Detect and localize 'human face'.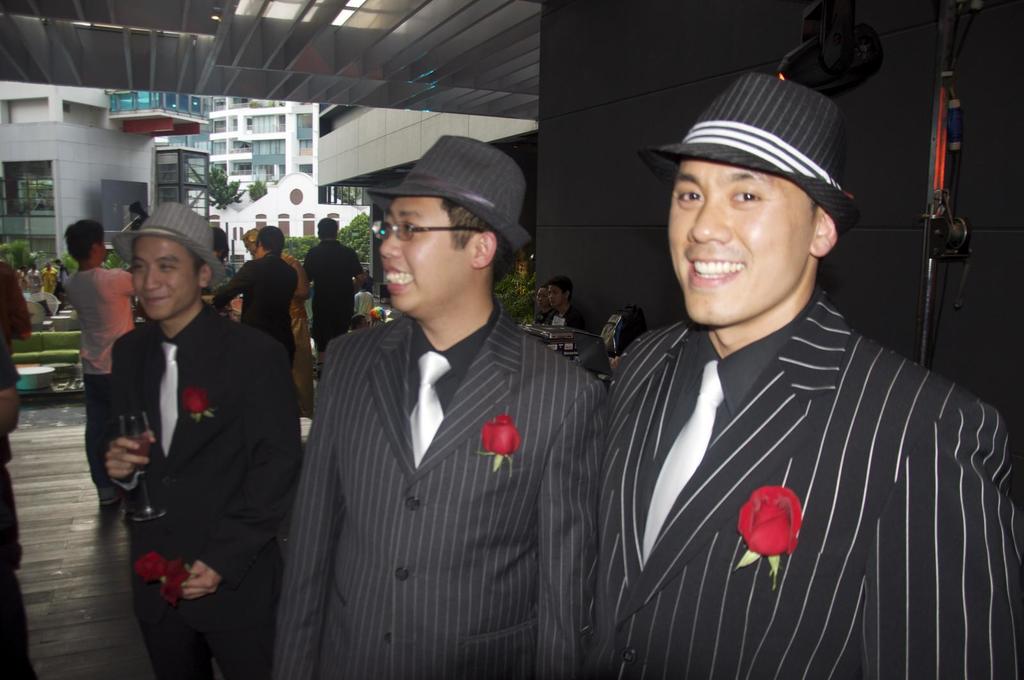
Localized at crop(666, 157, 815, 325).
